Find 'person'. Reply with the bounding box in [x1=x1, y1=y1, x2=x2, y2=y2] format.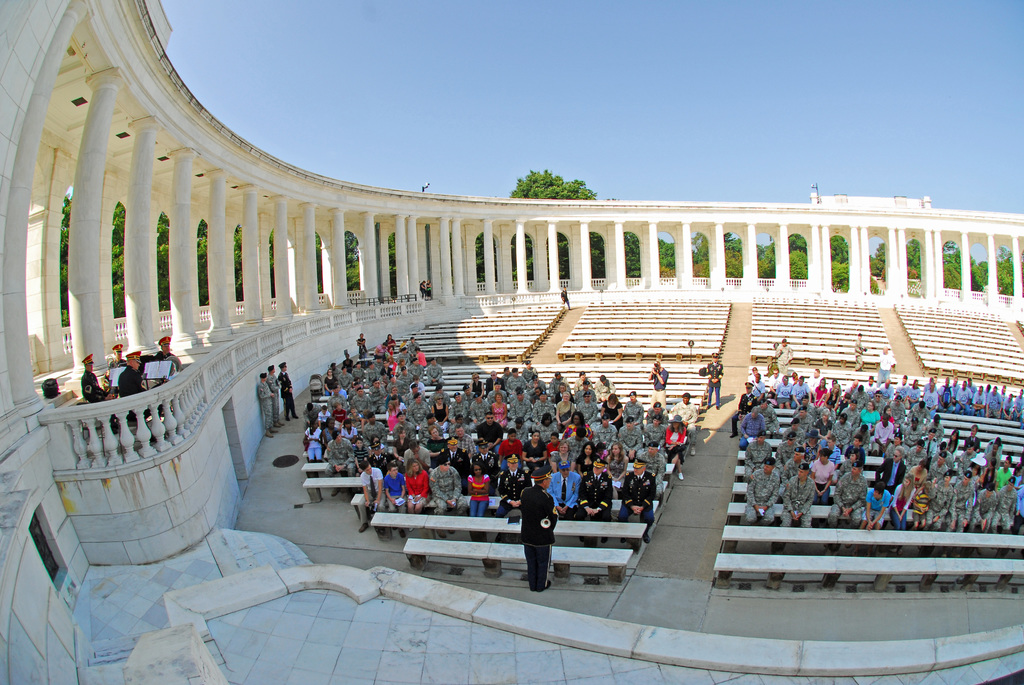
[x1=266, y1=366, x2=293, y2=429].
